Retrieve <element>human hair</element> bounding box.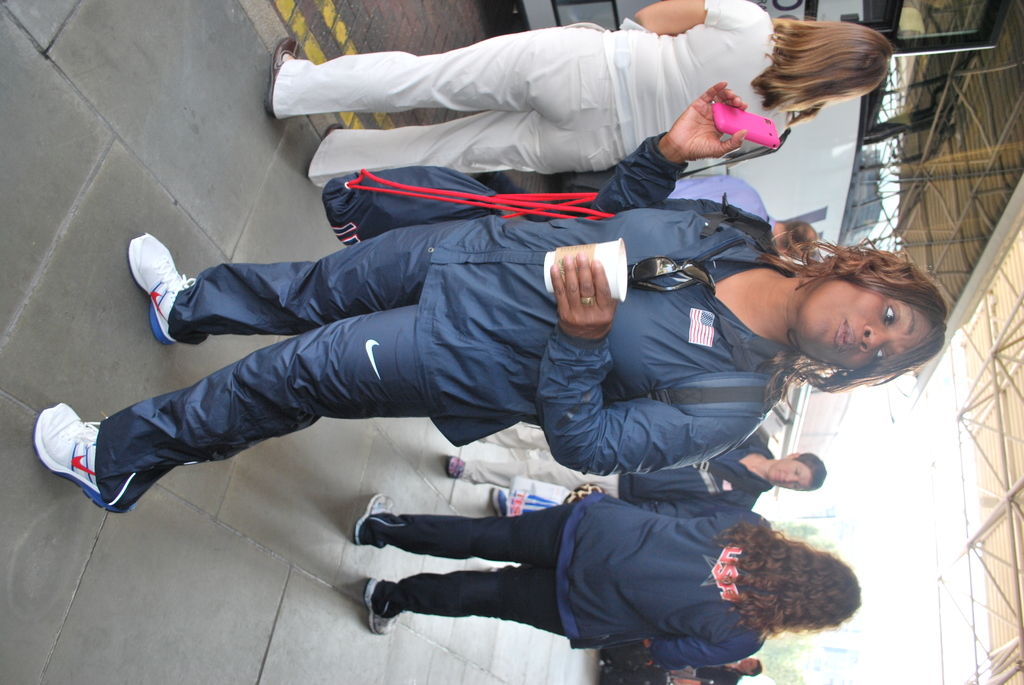
Bounding box: x1=716 y1=524 x2=863 y2=640.
